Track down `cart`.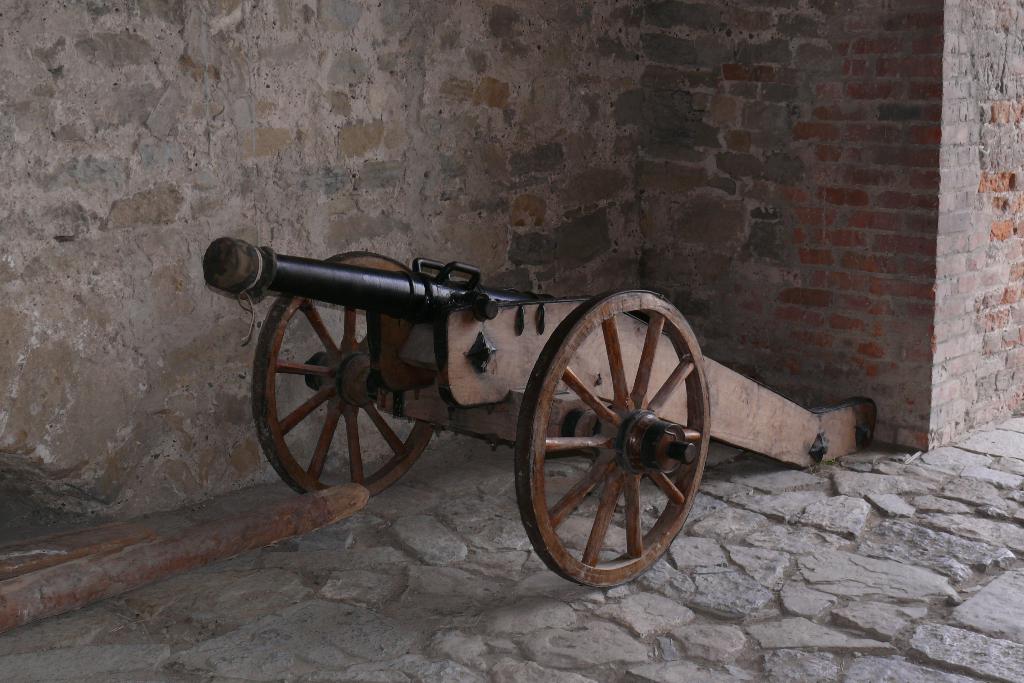
Tracked to 204,233,884,588.
